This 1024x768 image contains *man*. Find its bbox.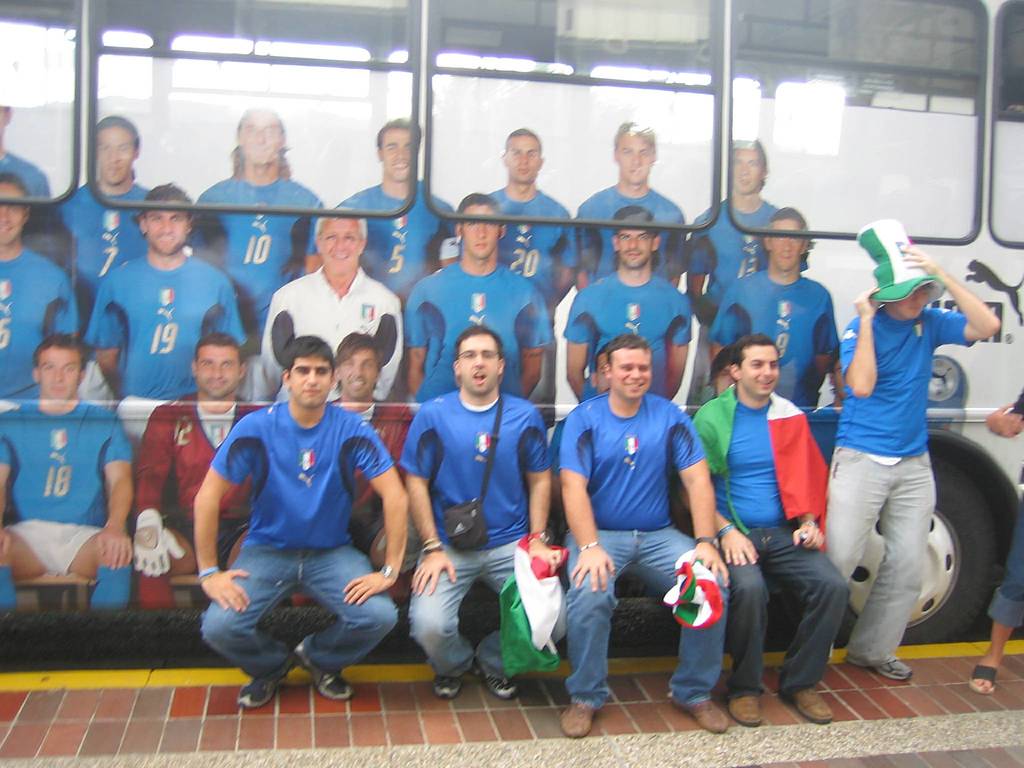
bbox(0, 170, 77, 414).
